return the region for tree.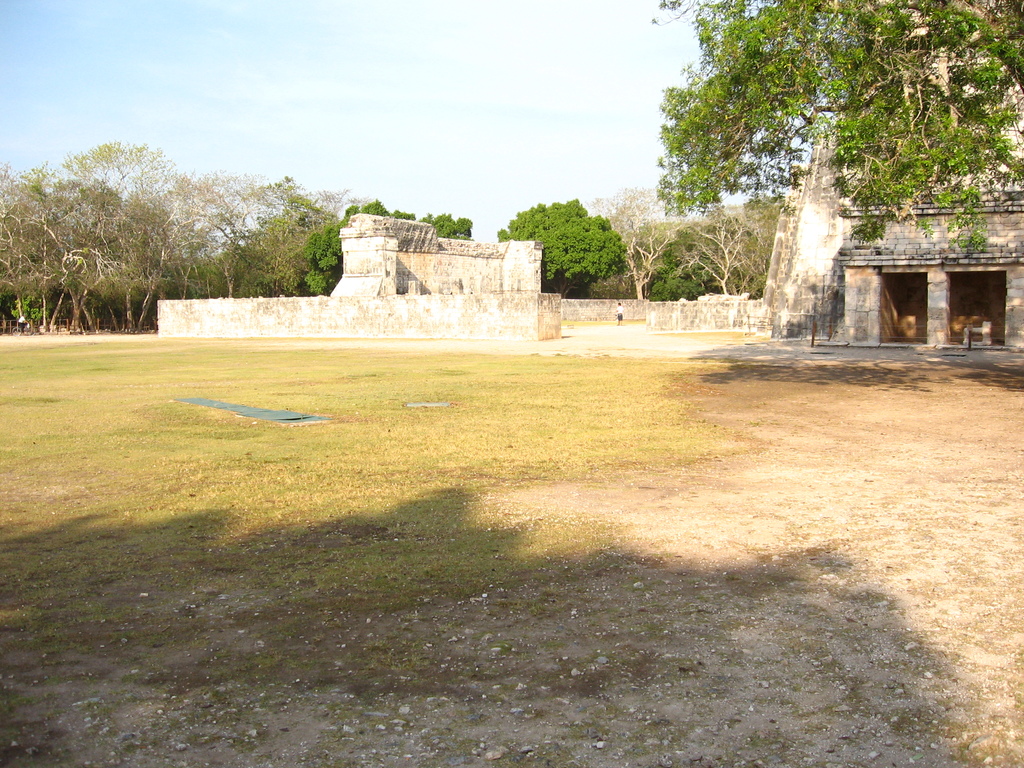
647:0:1023:254.
